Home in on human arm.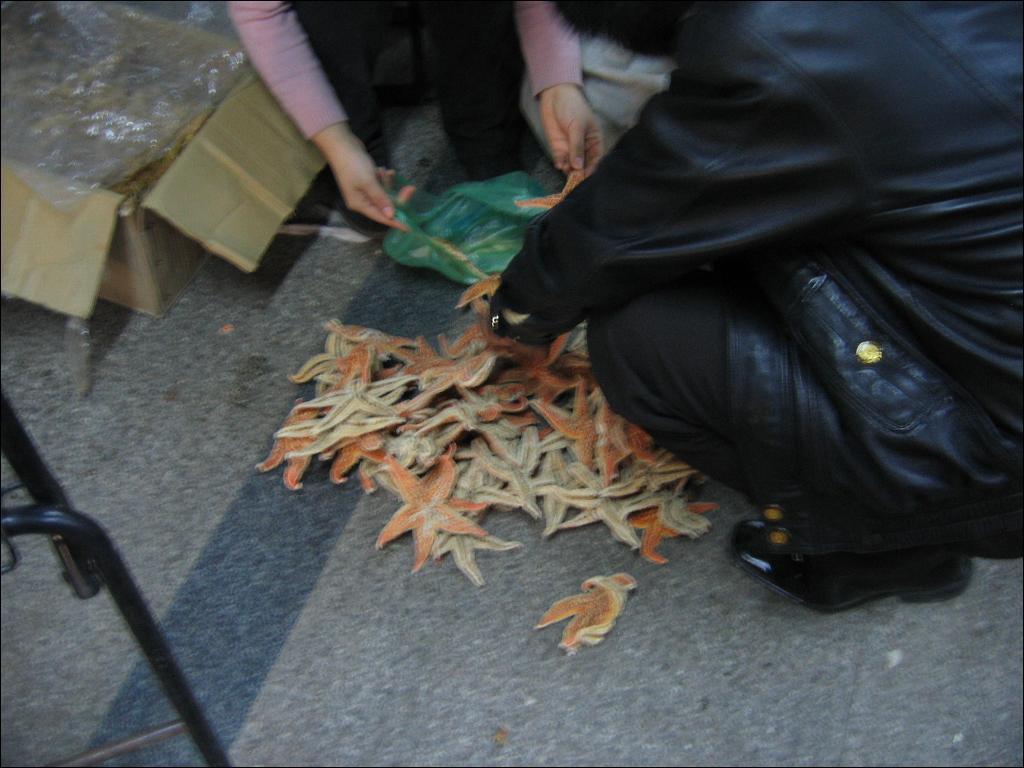
Homed in at {"x1": 508, "y1": 0, "x2": 616, "y2": 189}.
